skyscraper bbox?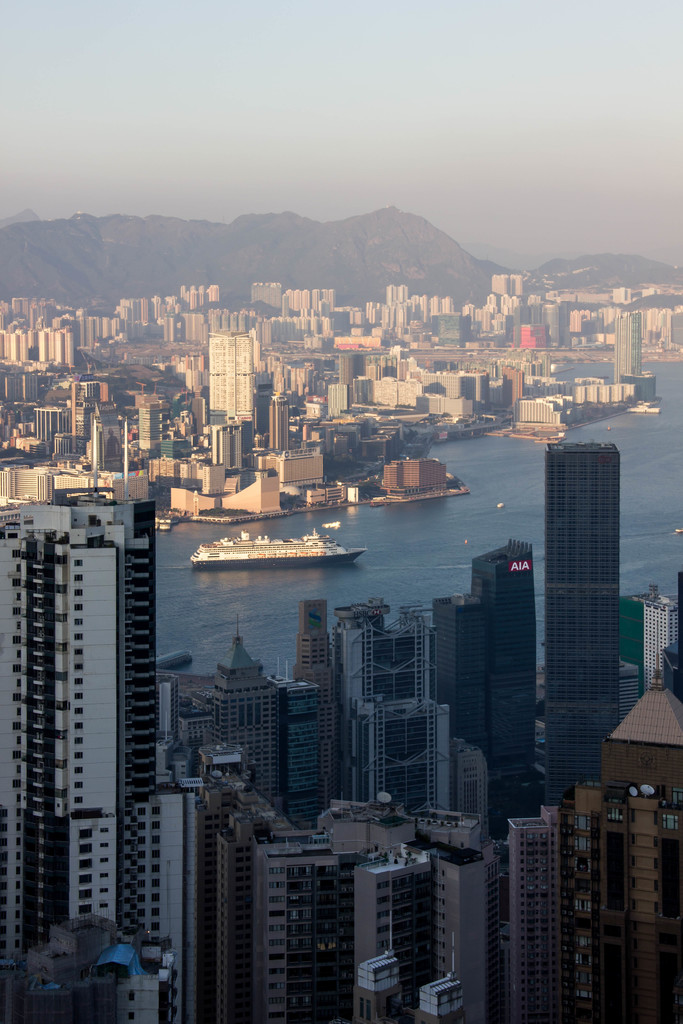
x1=609 y1=312 x2=652 y2=384
